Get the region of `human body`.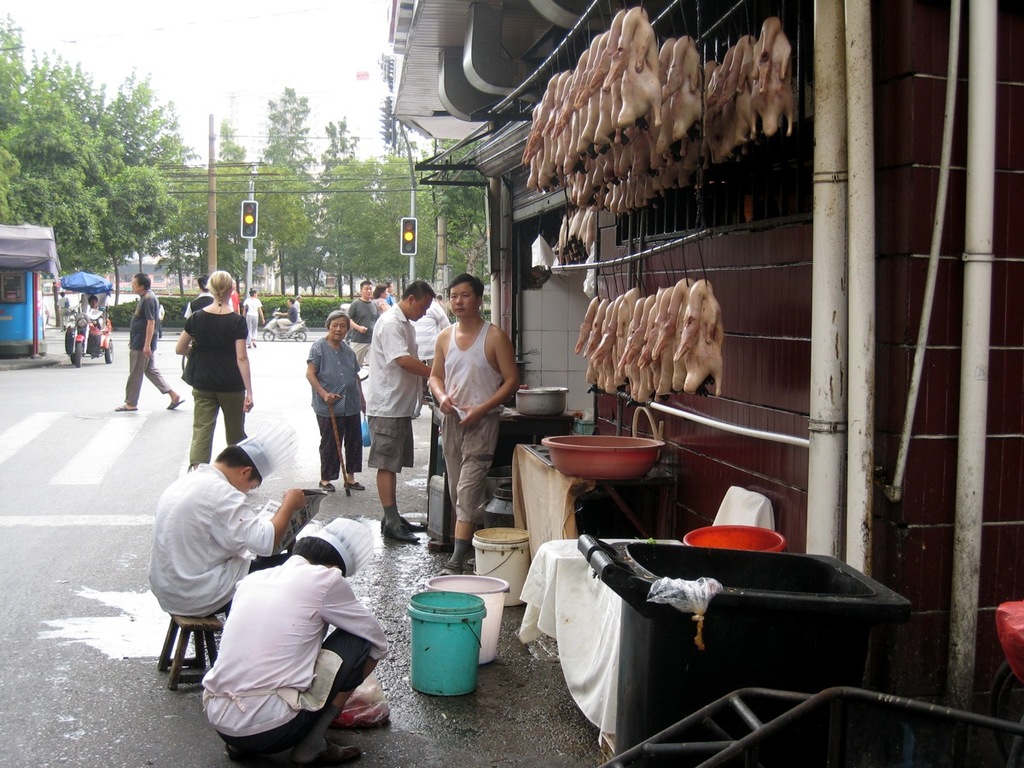
174,308,254,462.
